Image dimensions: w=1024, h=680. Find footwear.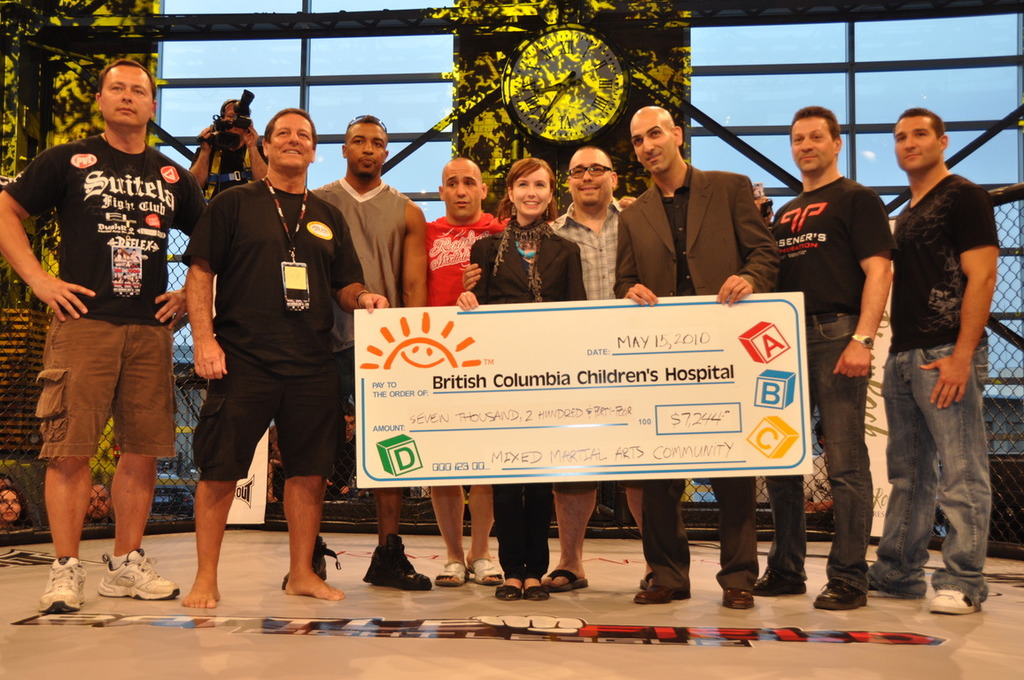
bbox(640, 570, 655, 588).
